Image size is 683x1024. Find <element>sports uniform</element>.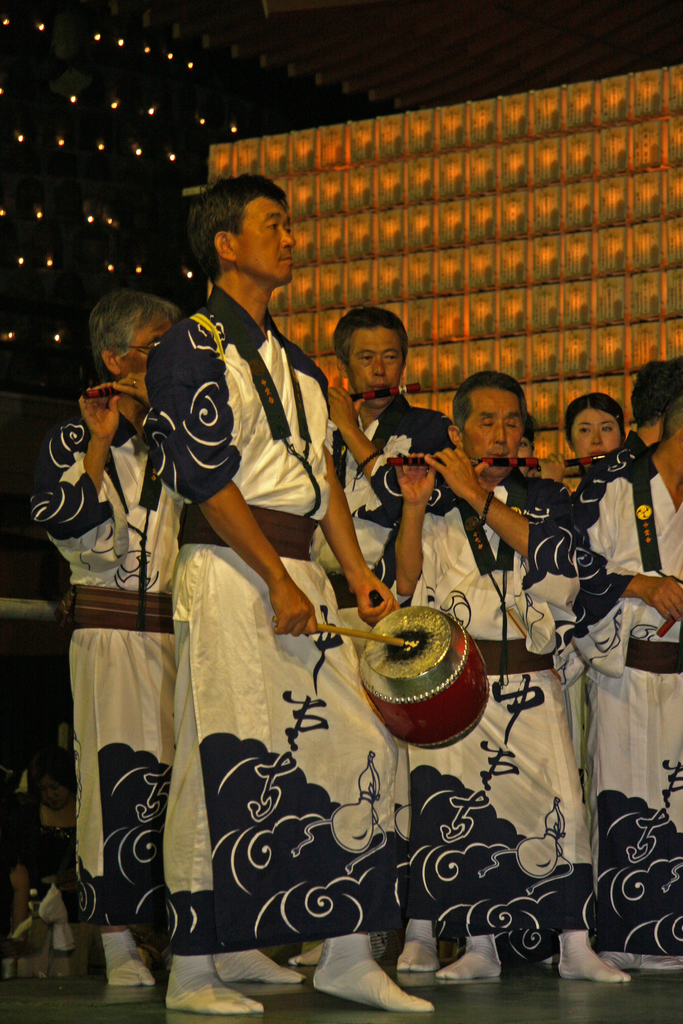
302, 379, 462, 689.
